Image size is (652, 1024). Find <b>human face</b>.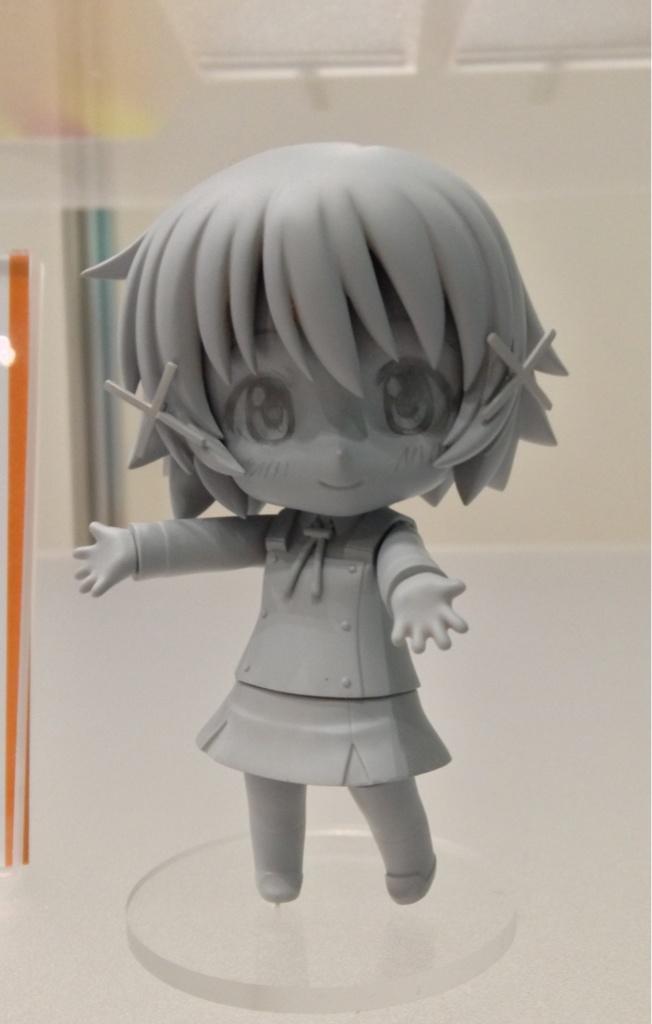
locate(214, 283, 469, 524).
